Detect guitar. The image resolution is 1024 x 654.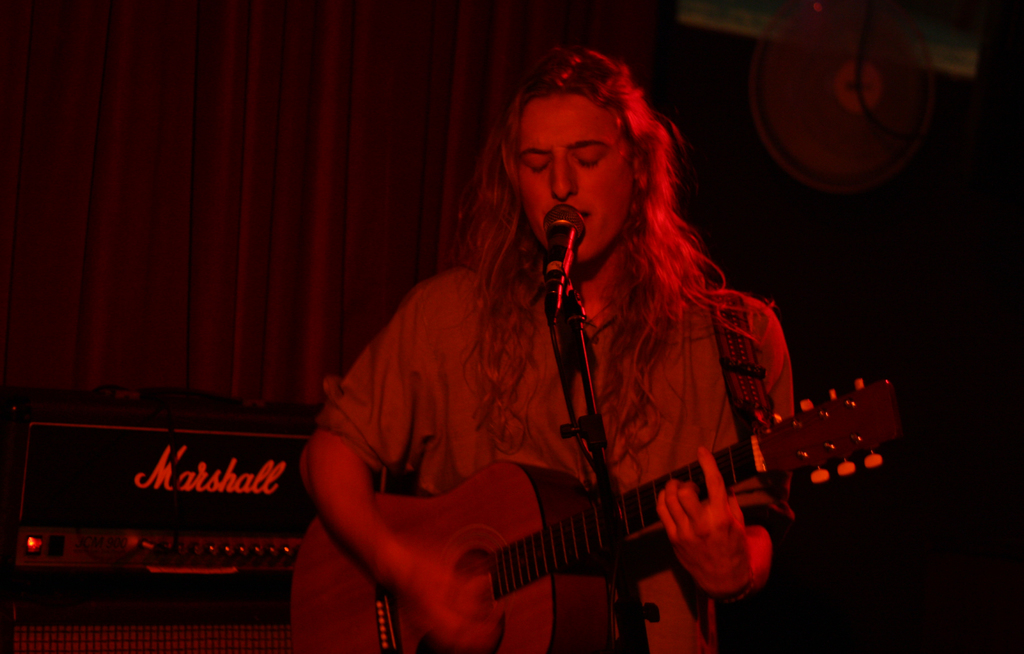
crop(357, 347, 918, 642).
